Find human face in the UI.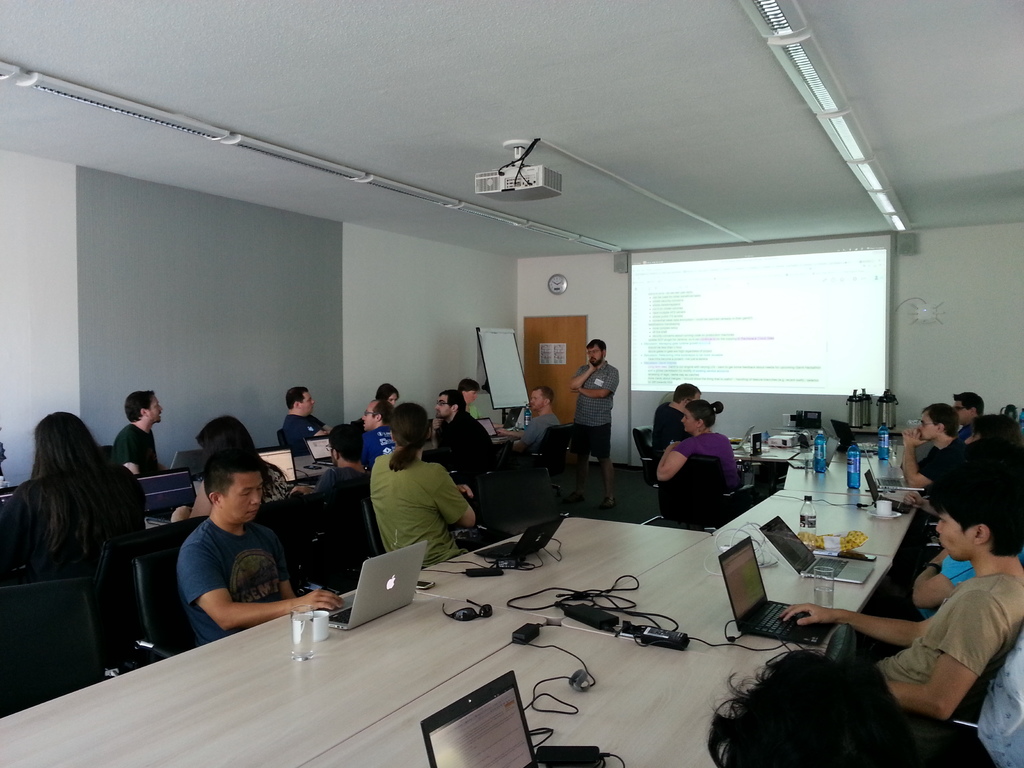
UI element at x1=433 y1=395 x2=447 y2=417.
